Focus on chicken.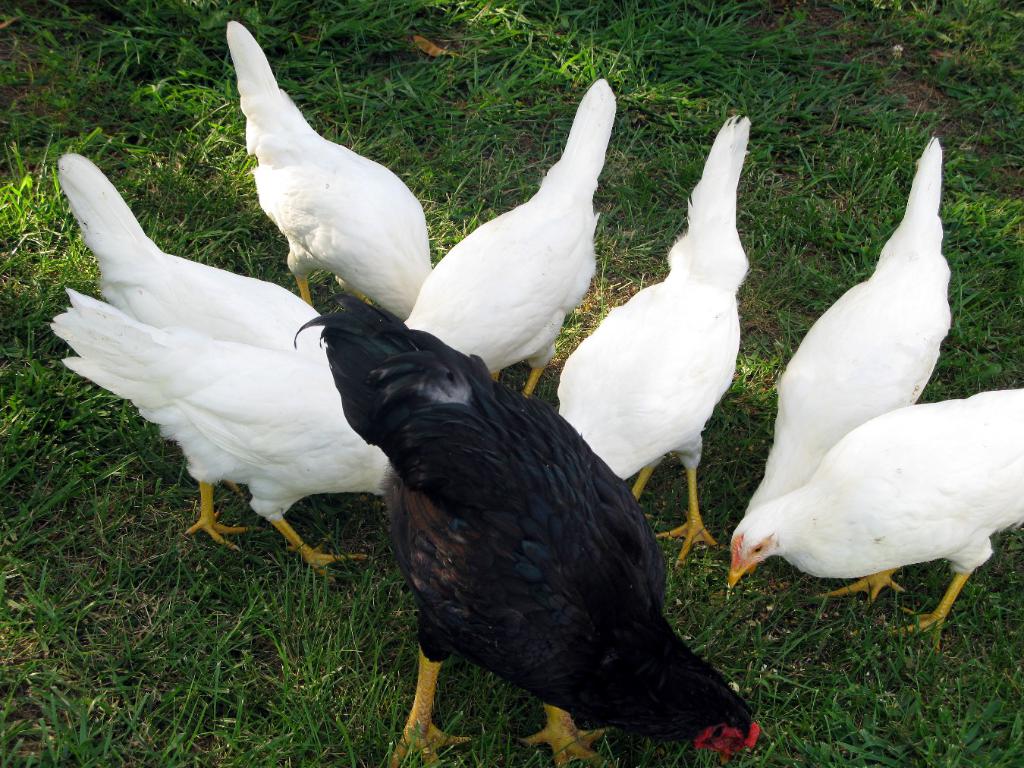
Focused at 543/105/759/575.
